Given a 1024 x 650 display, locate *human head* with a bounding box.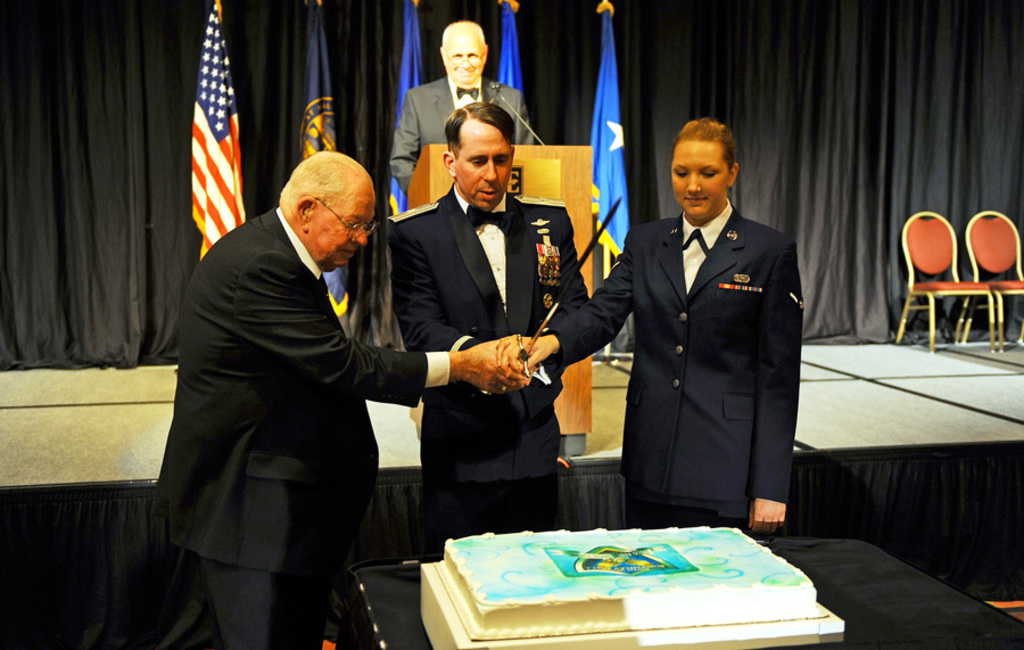
Located: box(273, 140, 380, 257).
